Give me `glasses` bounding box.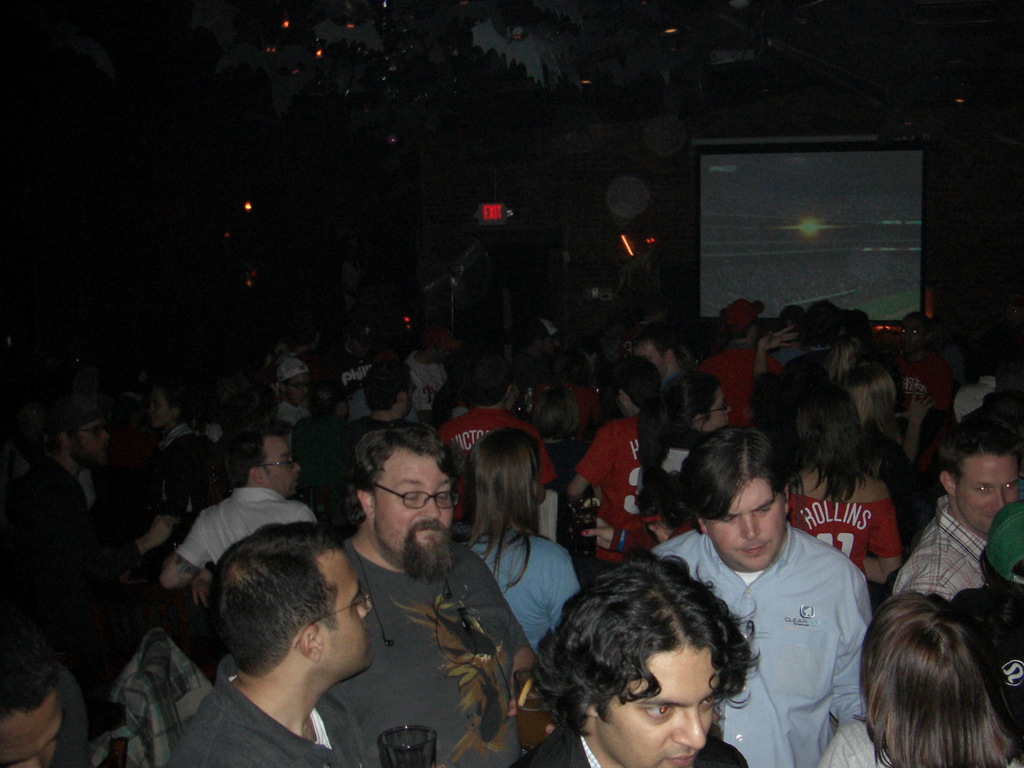
rect(366, 484, 457, 511).
